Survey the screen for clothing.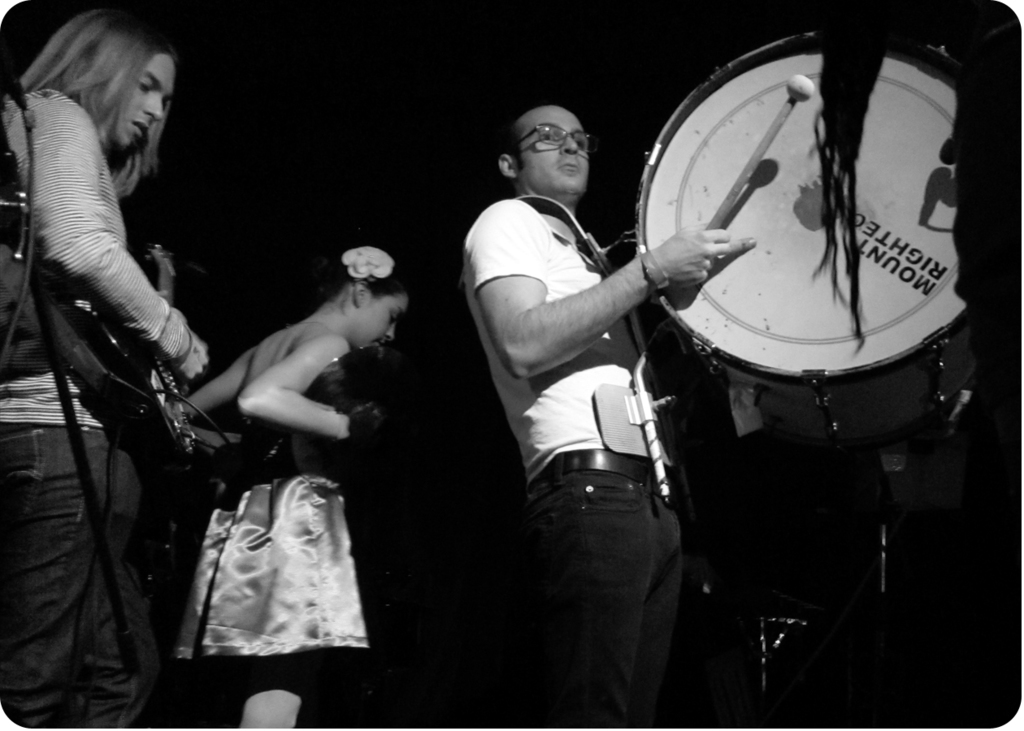
Survey found: bbox(0, 79, 192, 722).
